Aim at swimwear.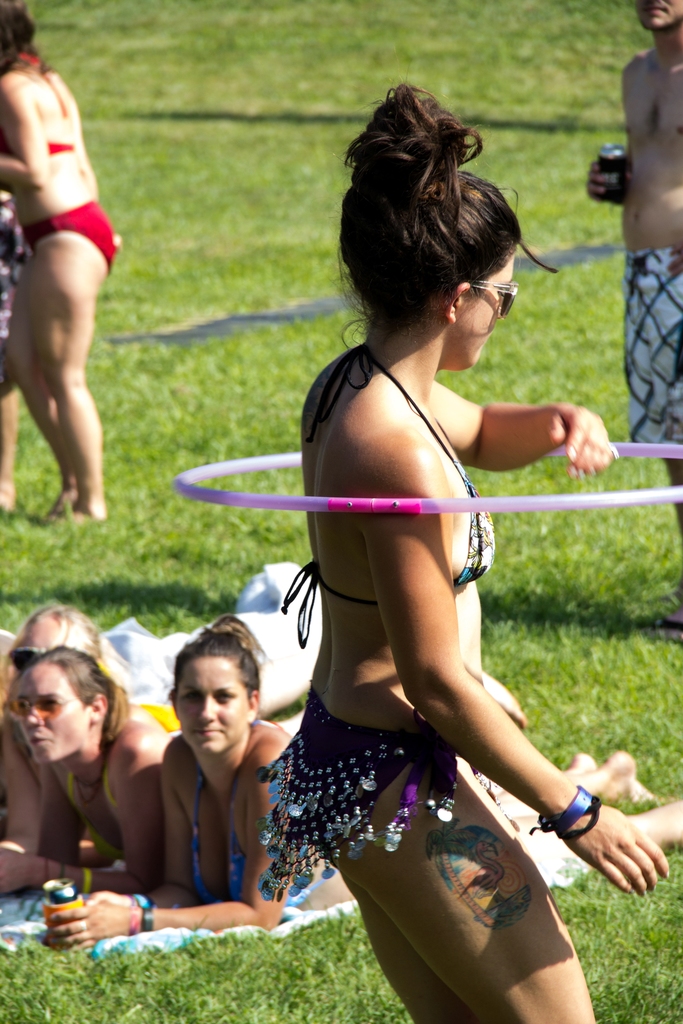
Aimed at [189, 717, 258, 902].
